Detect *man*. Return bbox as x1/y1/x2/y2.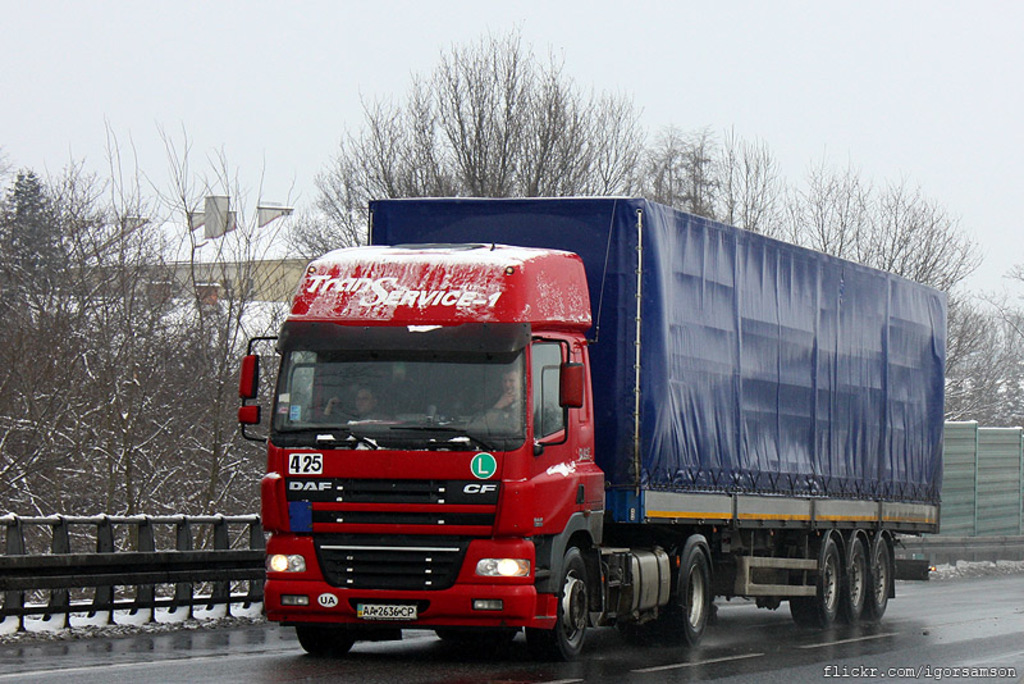
468/371/562/429.
